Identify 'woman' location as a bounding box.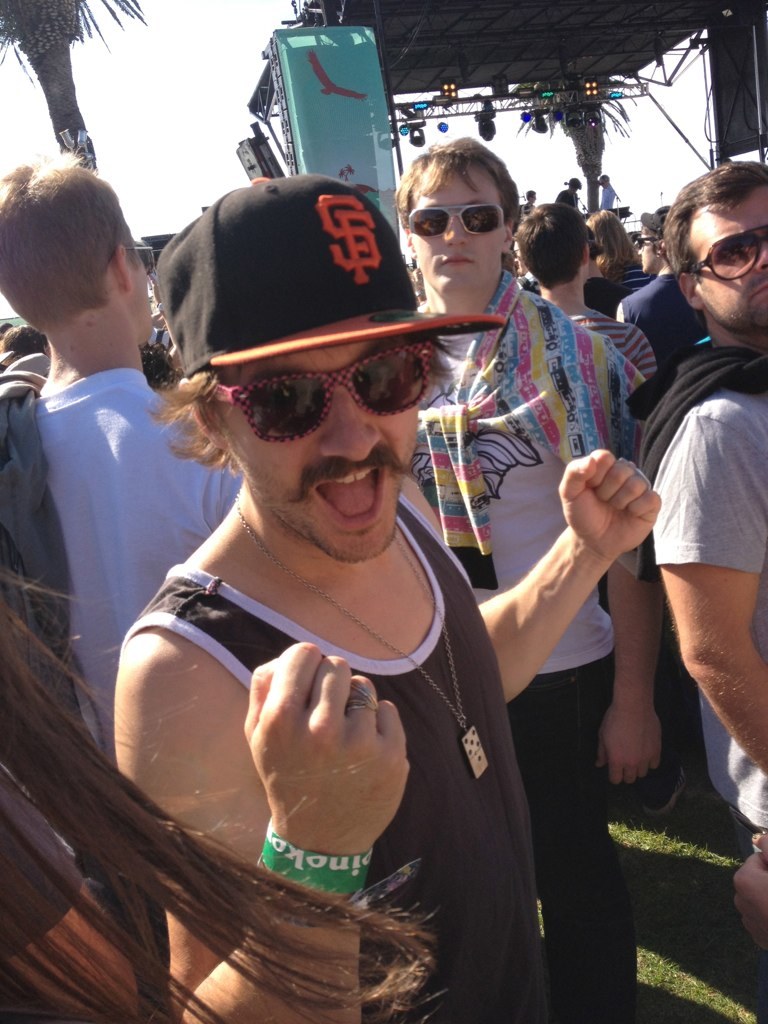
<bbox>590, 203, 645, 292</bbox>.
